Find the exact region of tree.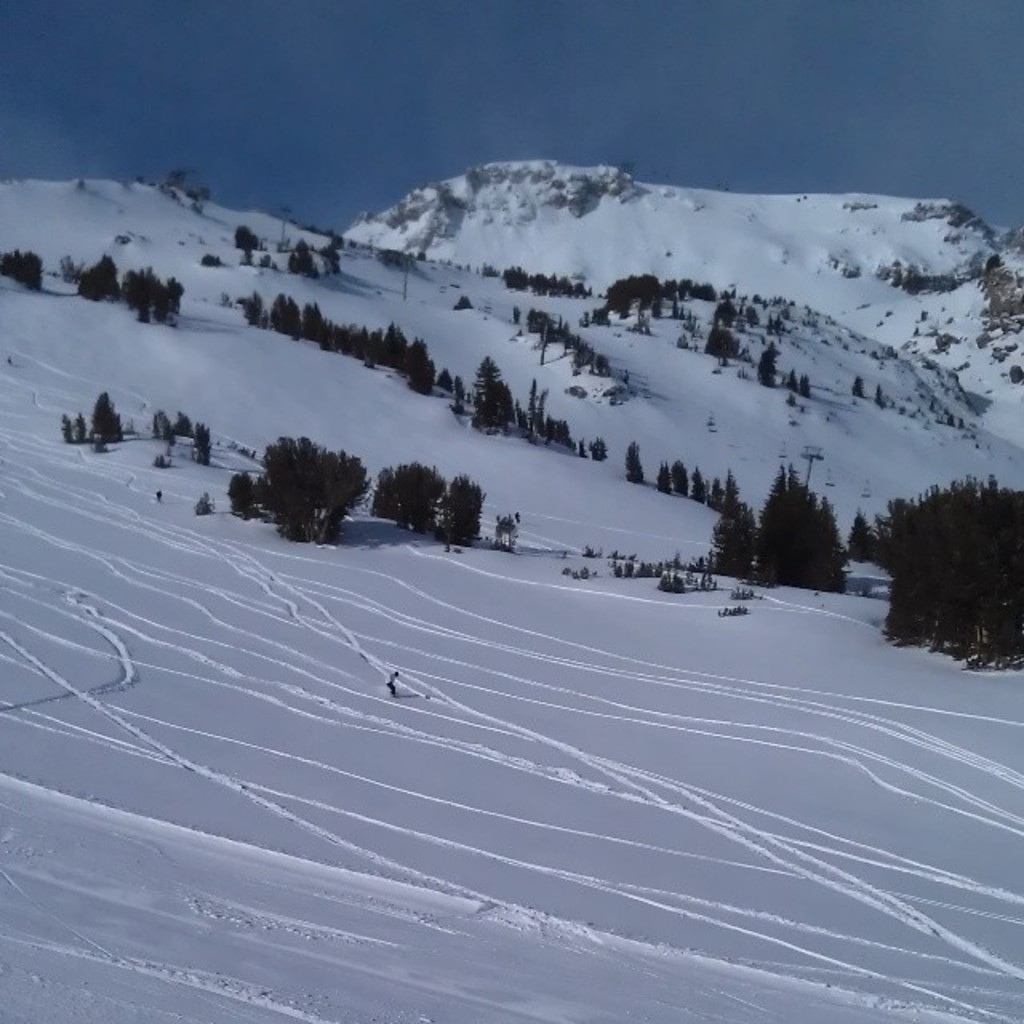
Exact region: l=262, t=290, r=302, b=339.
